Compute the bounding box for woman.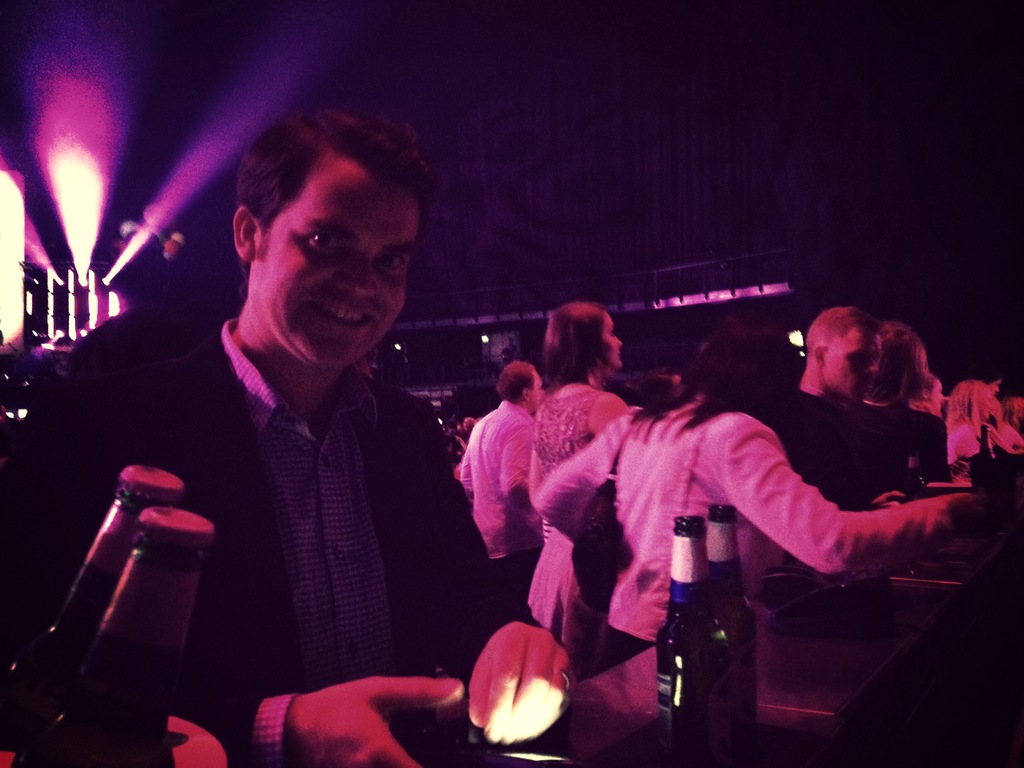
559,288,977,731.
